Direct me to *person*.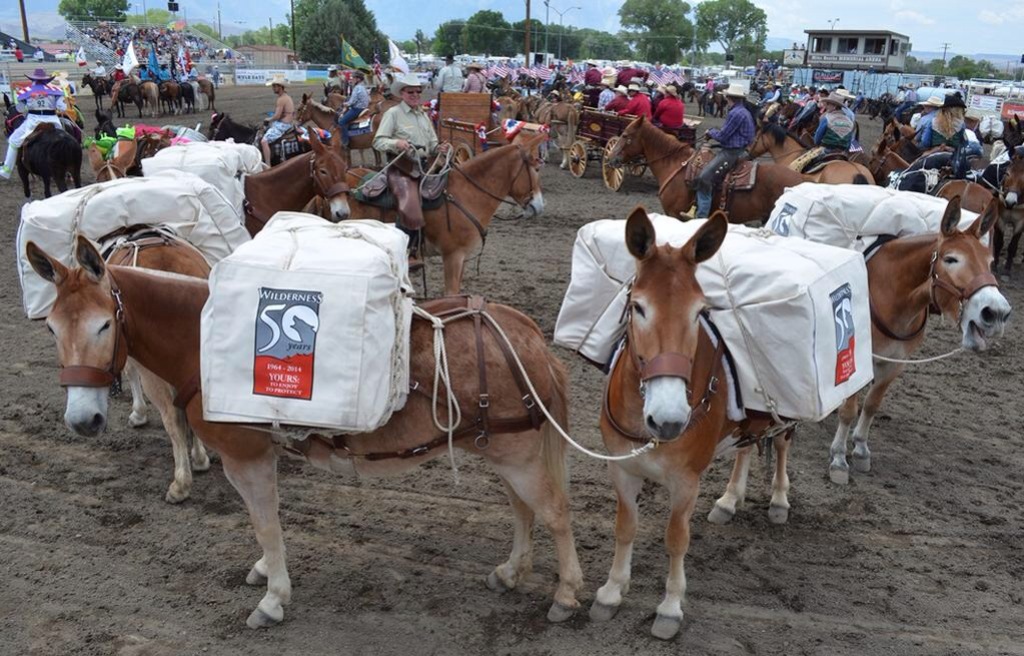
Direction: locate(912, 92, 962, 163).
